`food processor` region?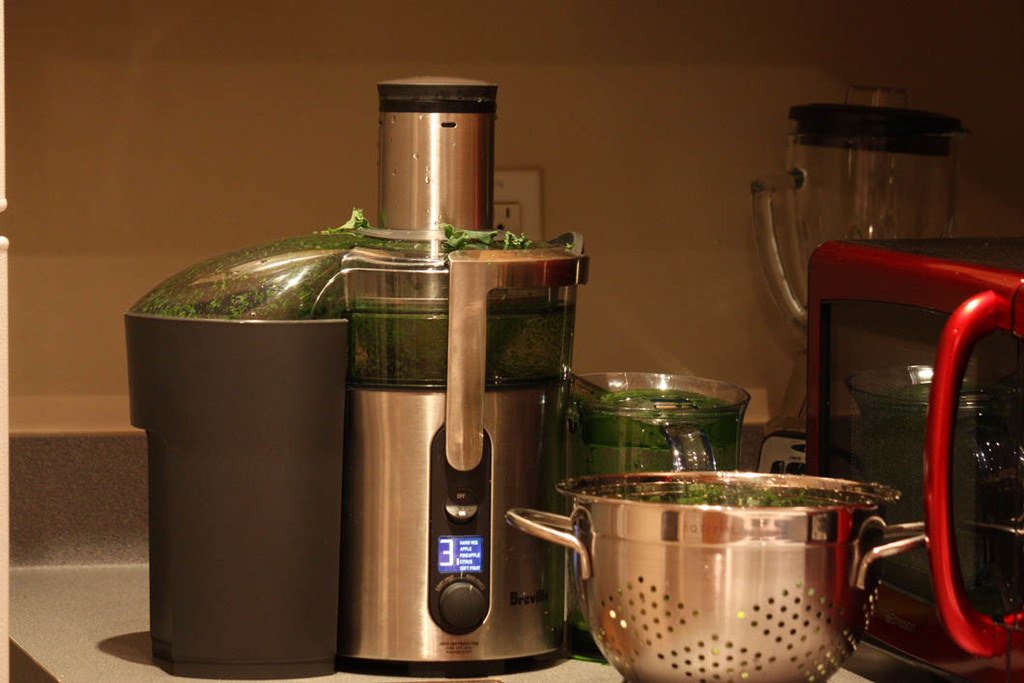
BBox(122, 77, 593, 668)
